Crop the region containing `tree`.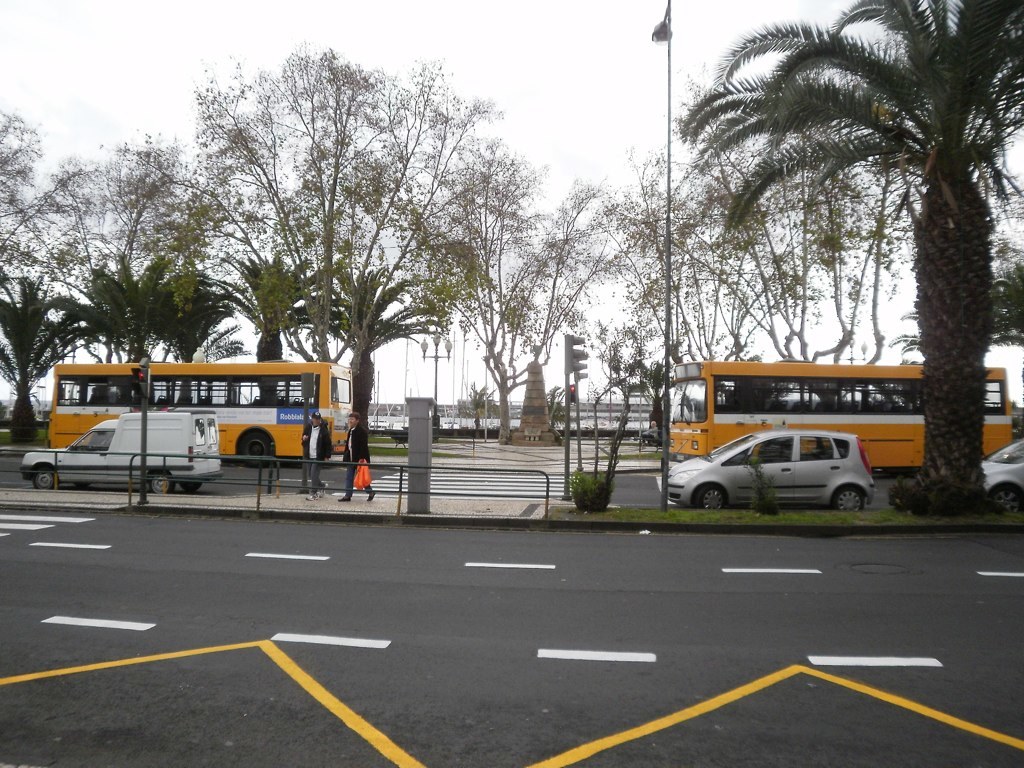
Crop region: (x1=0, y1=269, x2=89, y2=458).
